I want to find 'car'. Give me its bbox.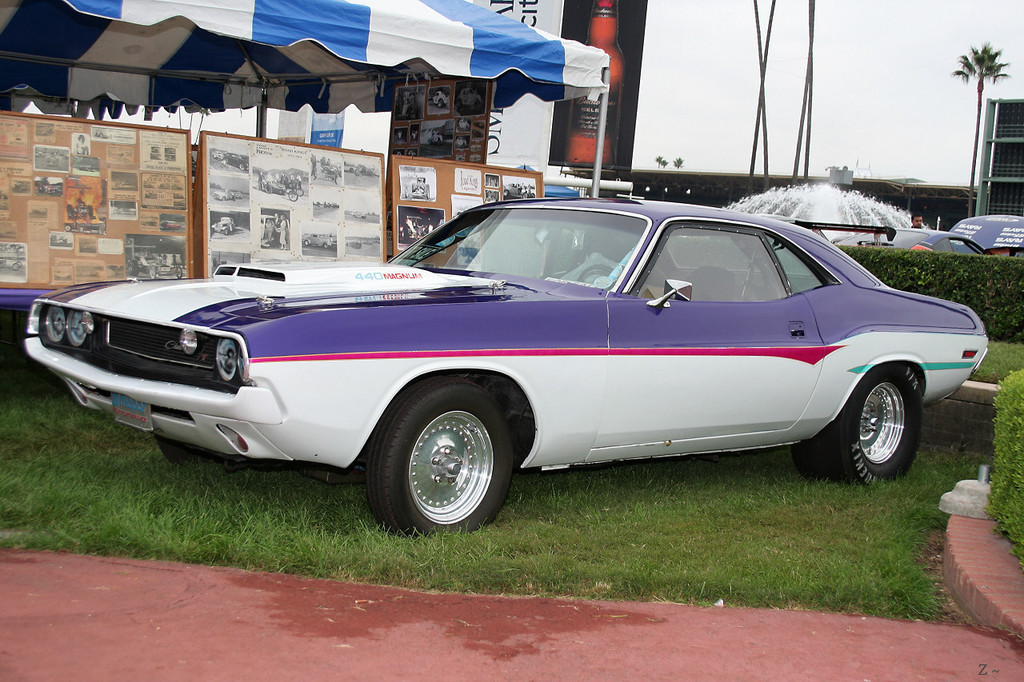
41,183,56,194.
